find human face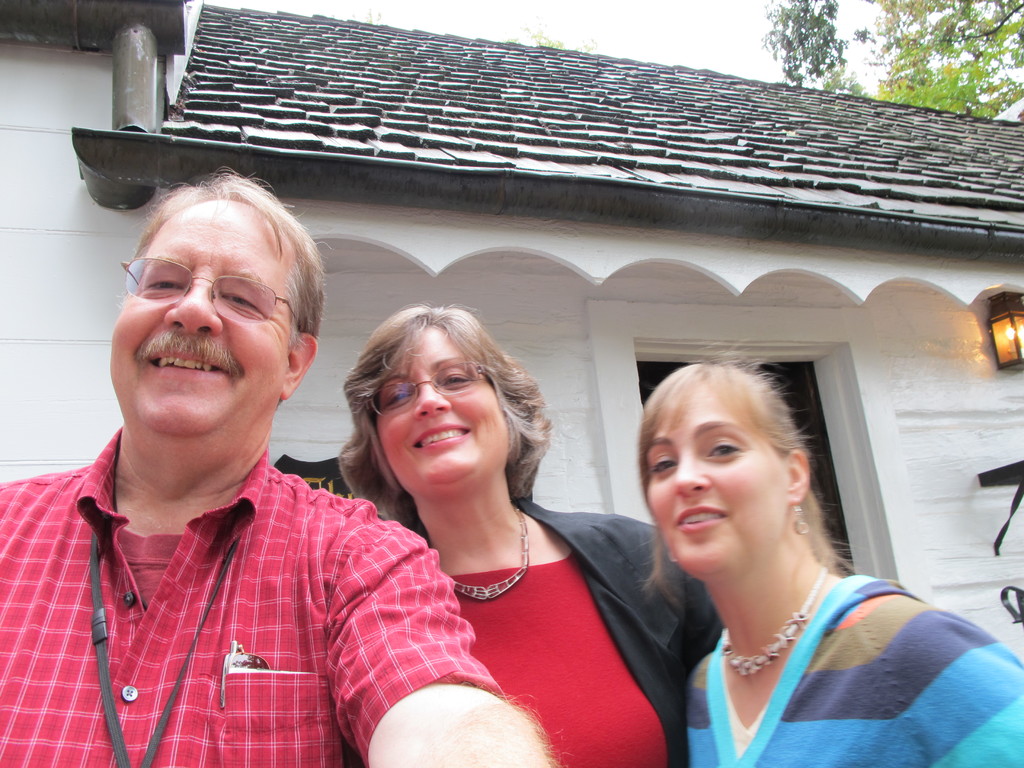
365, 321, 509, 499
